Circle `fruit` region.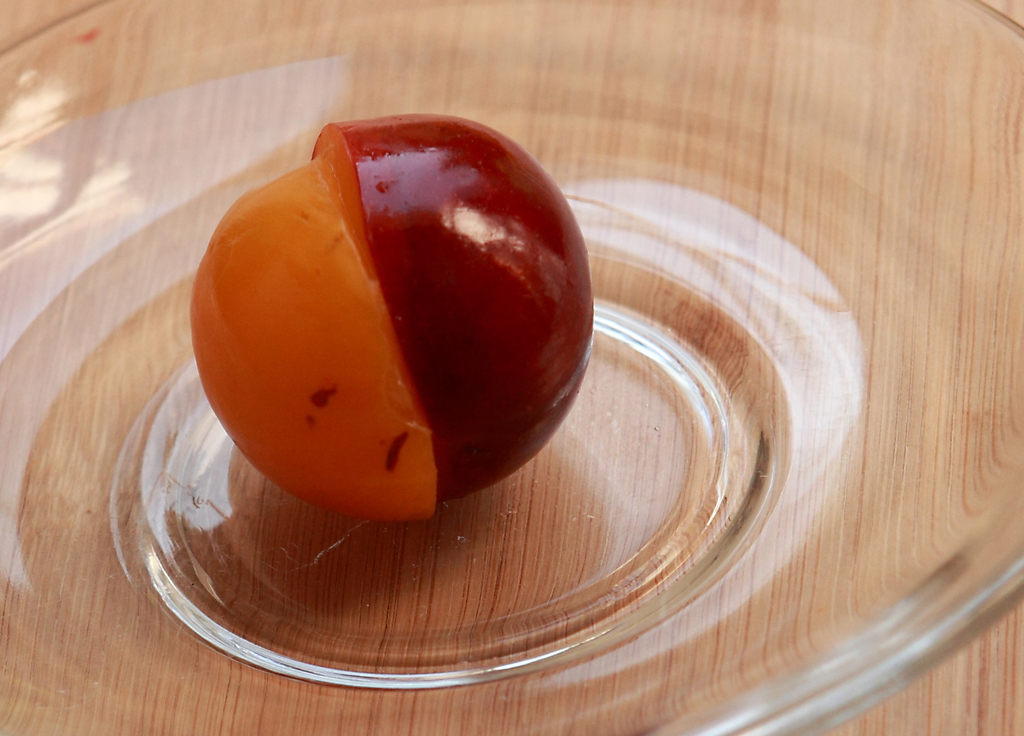
Region: 191,114,618,529.
